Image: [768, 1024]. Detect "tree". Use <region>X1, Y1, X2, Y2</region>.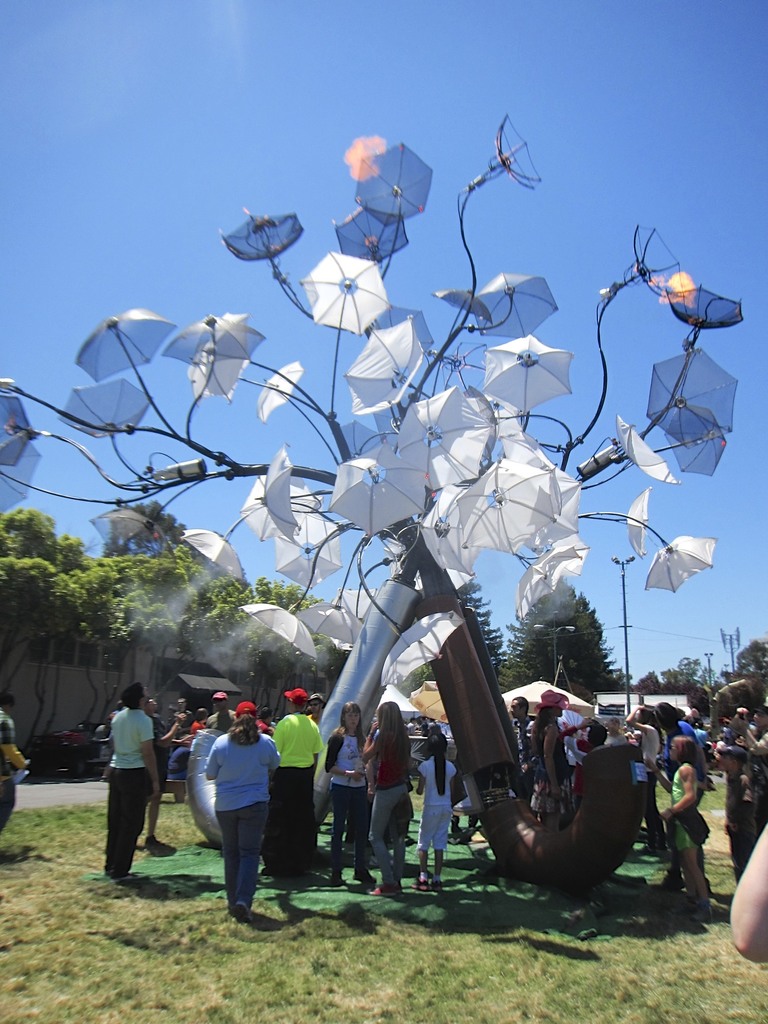
<region>503, 574, 623, 693</region>.
